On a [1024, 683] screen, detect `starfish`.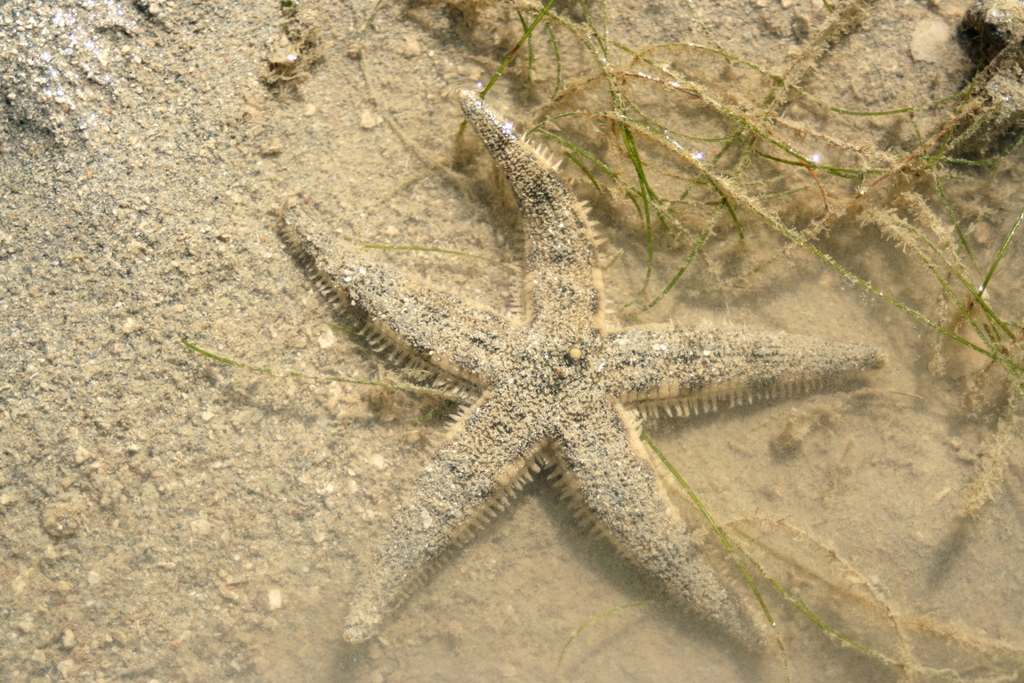
select_region(279, 85, 877, 659).
